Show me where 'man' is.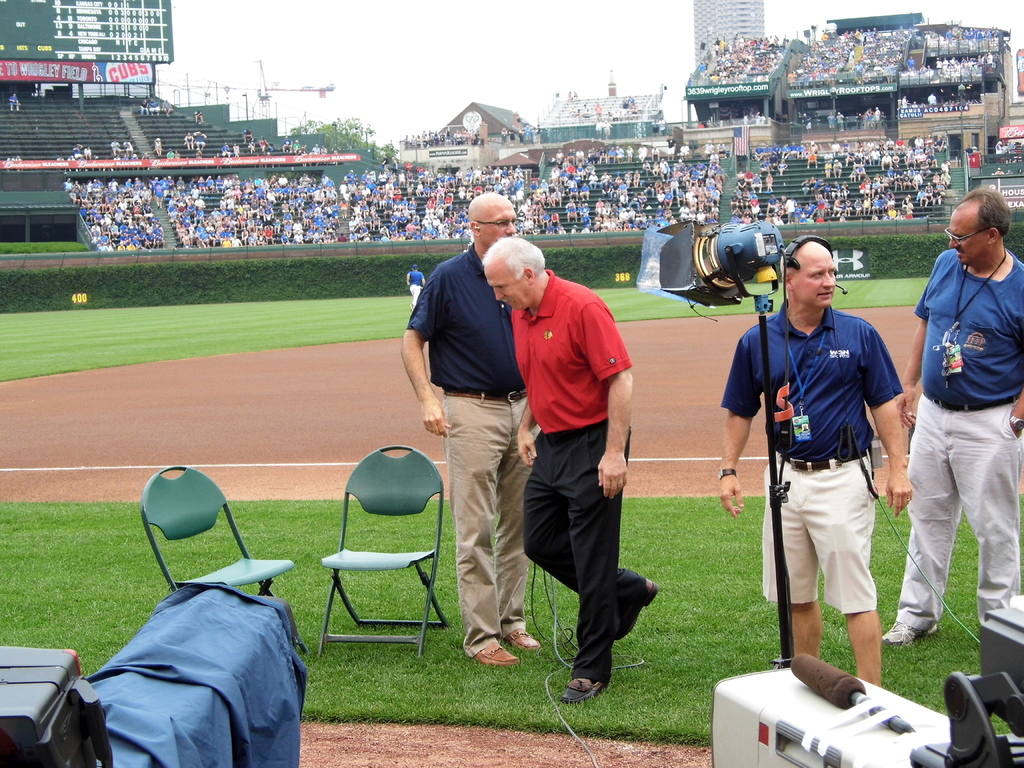
'man' is at Rect(899, 95, 911, 108).
